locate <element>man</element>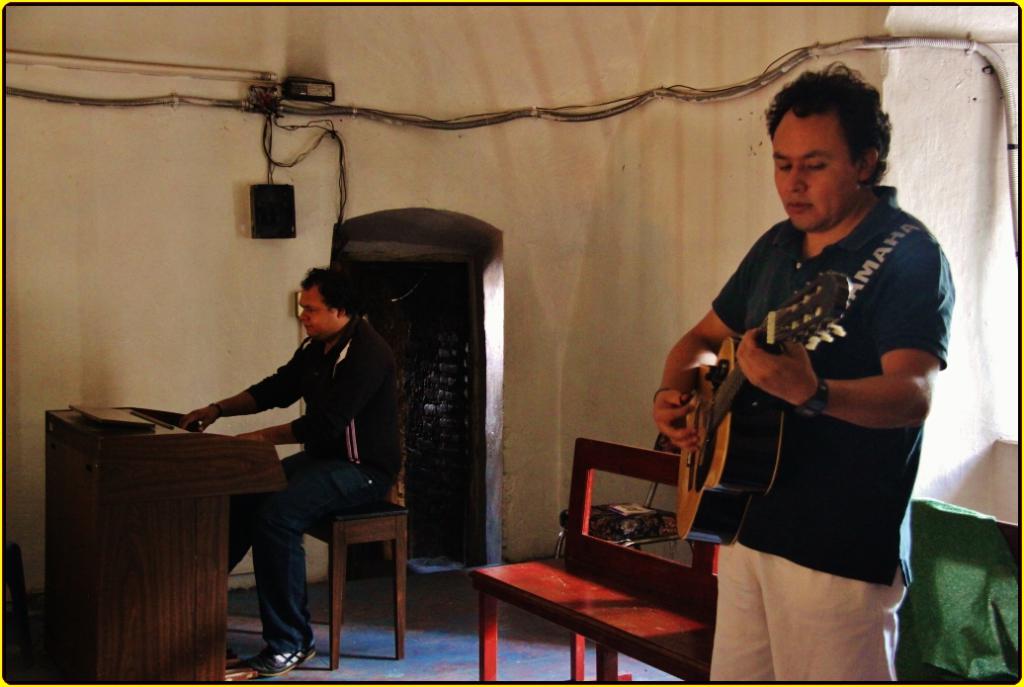
l=652, t=57, r=956, b=681
